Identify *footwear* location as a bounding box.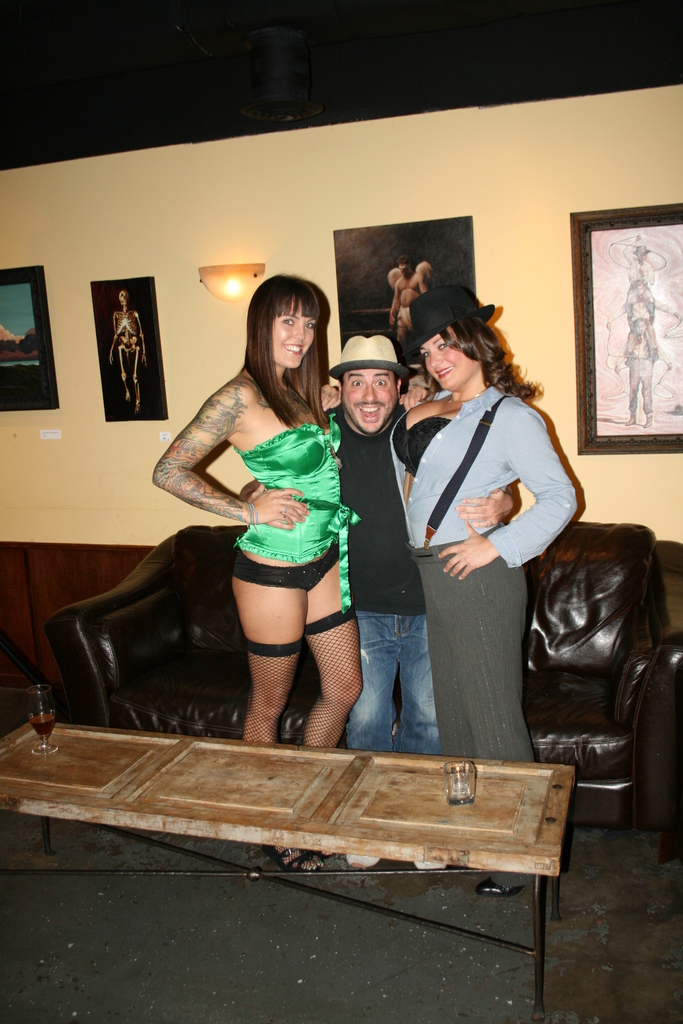
[left=418, top=861, right=449, bottom=876].
